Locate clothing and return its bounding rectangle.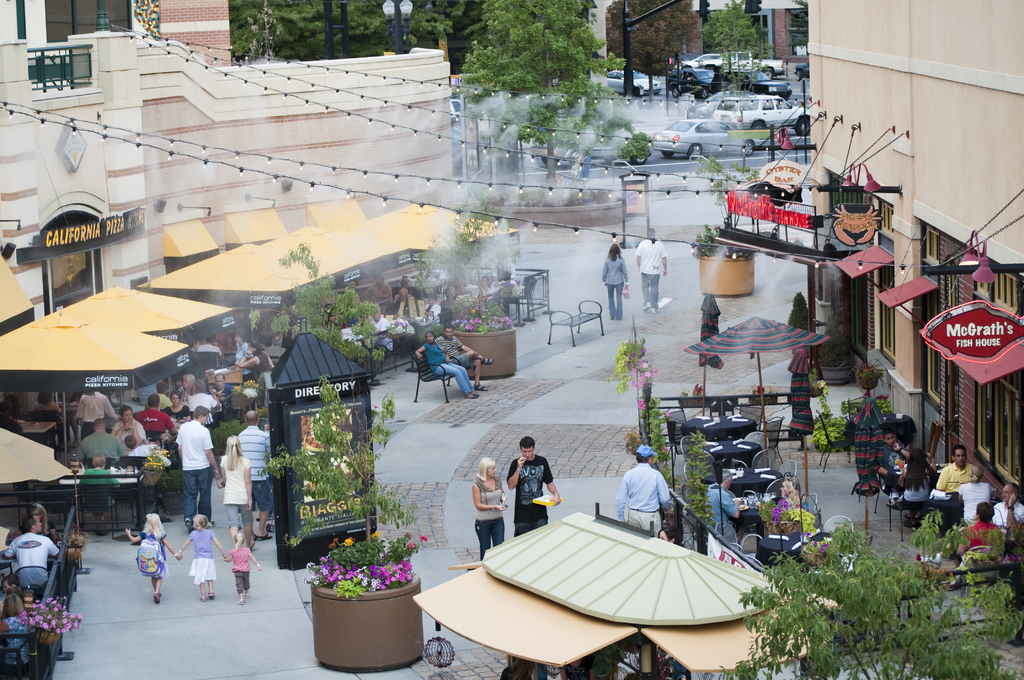
<region>220, 450, 253, 524</region>.
